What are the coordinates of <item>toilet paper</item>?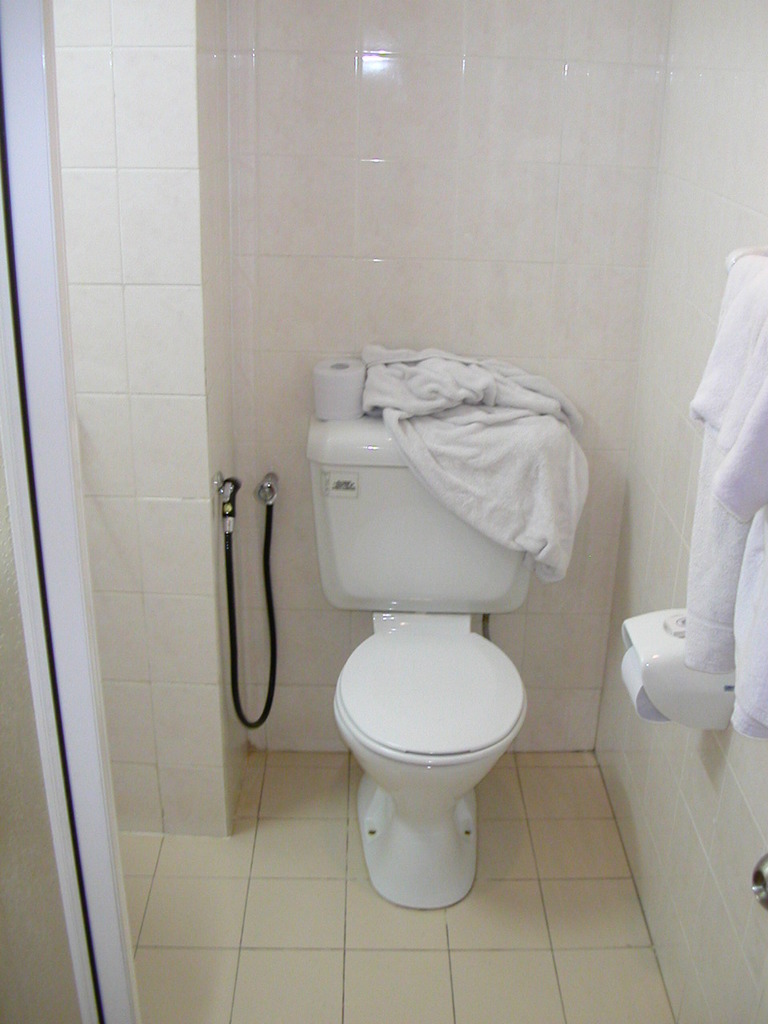
box(315, 358, 365, 422).
